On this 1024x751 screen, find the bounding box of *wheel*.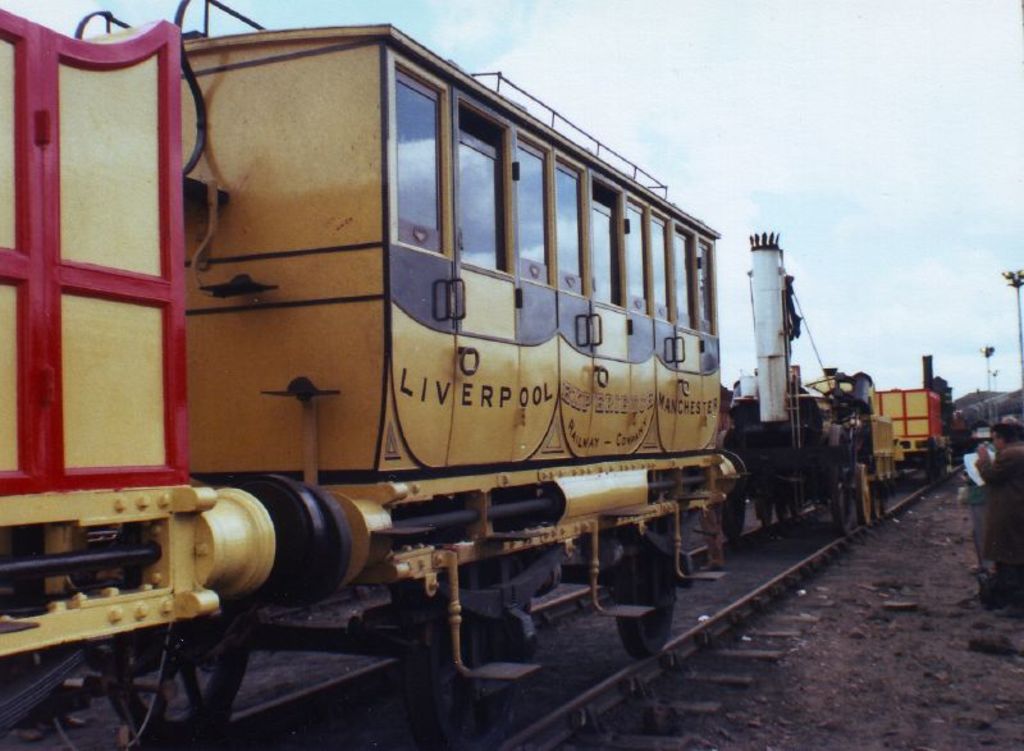
Bounding box: locate(776, 491, 794, 530).
